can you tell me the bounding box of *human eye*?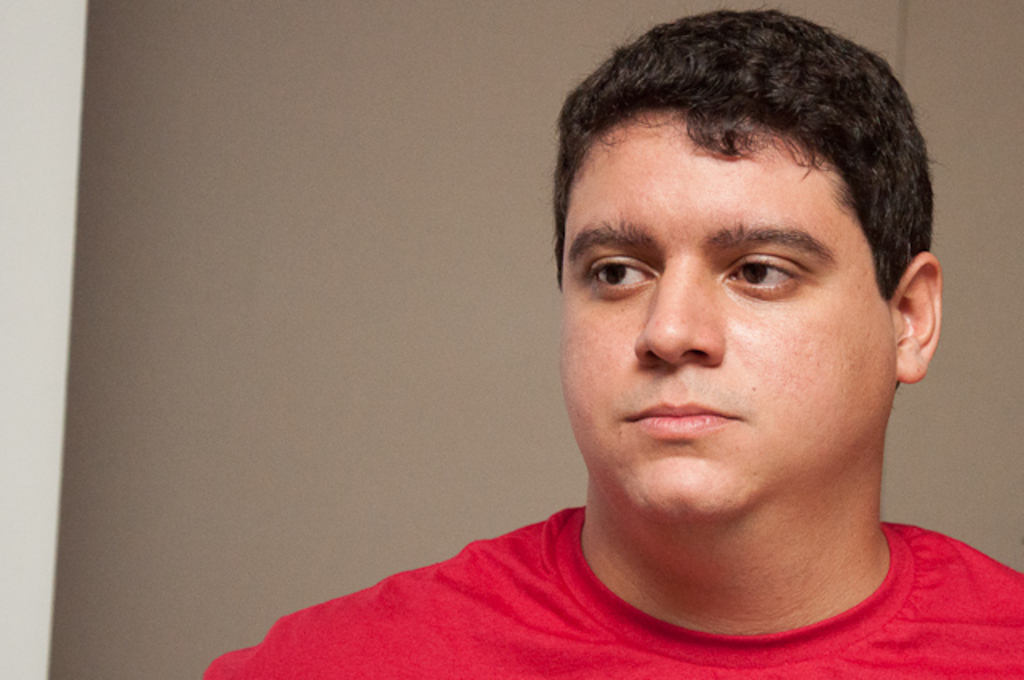
<region>578, 248, 666, 304</region>.
